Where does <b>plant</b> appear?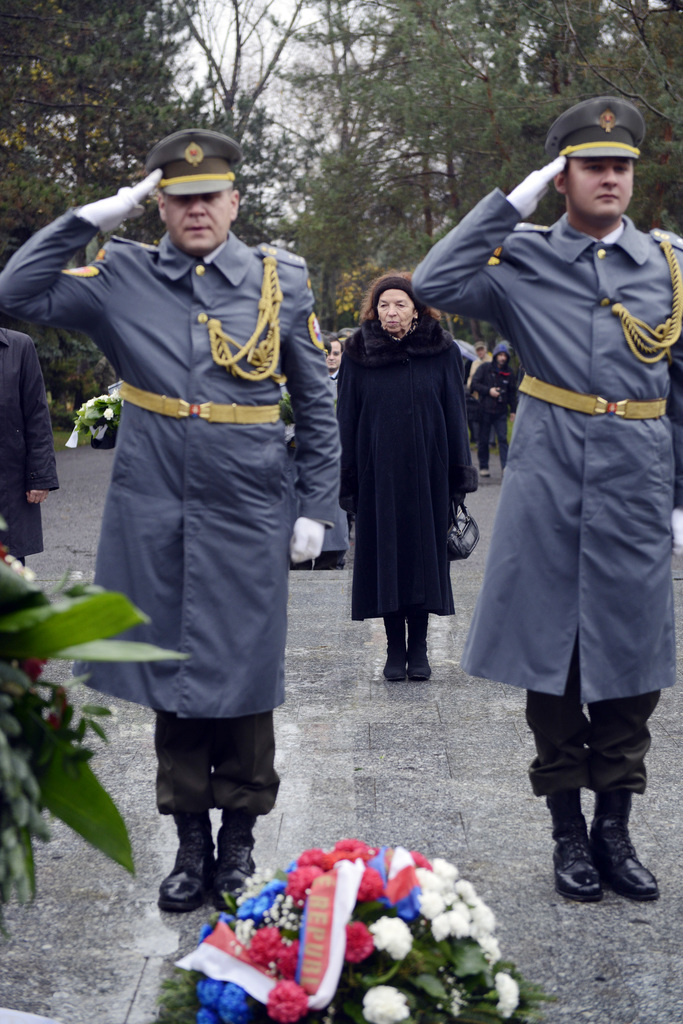
Appears at x1=0, y1=543, x2=196, y2=921.
